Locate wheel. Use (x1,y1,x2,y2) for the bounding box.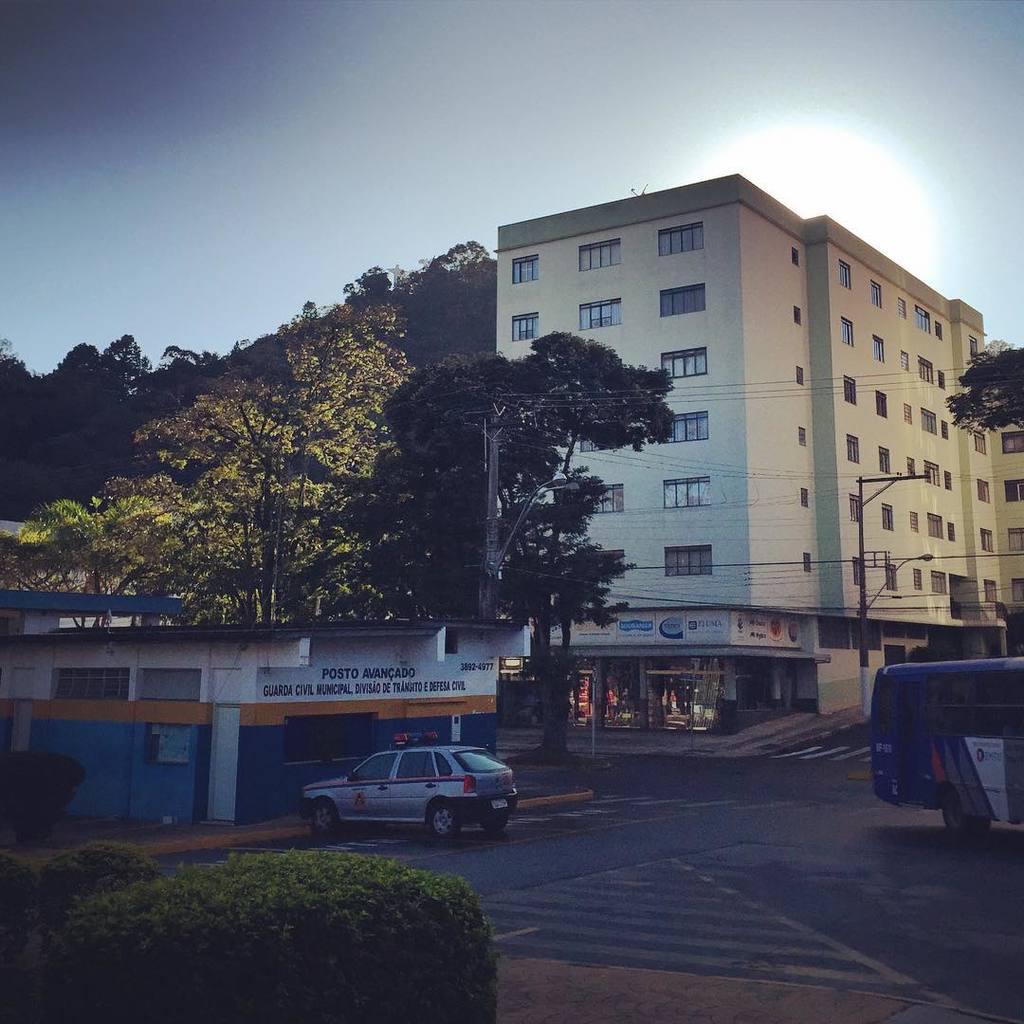
(938,809,984,842).
